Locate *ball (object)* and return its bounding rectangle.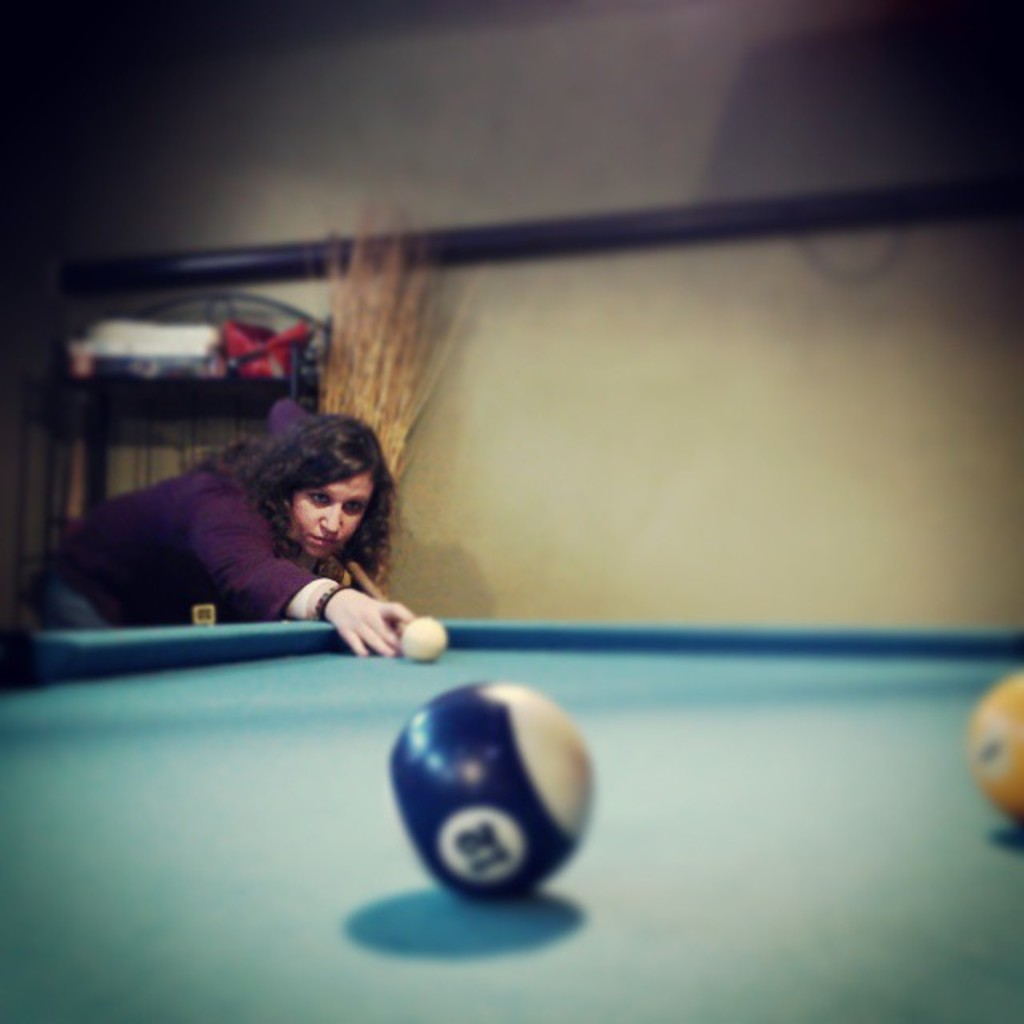
[392,680,592,910].
